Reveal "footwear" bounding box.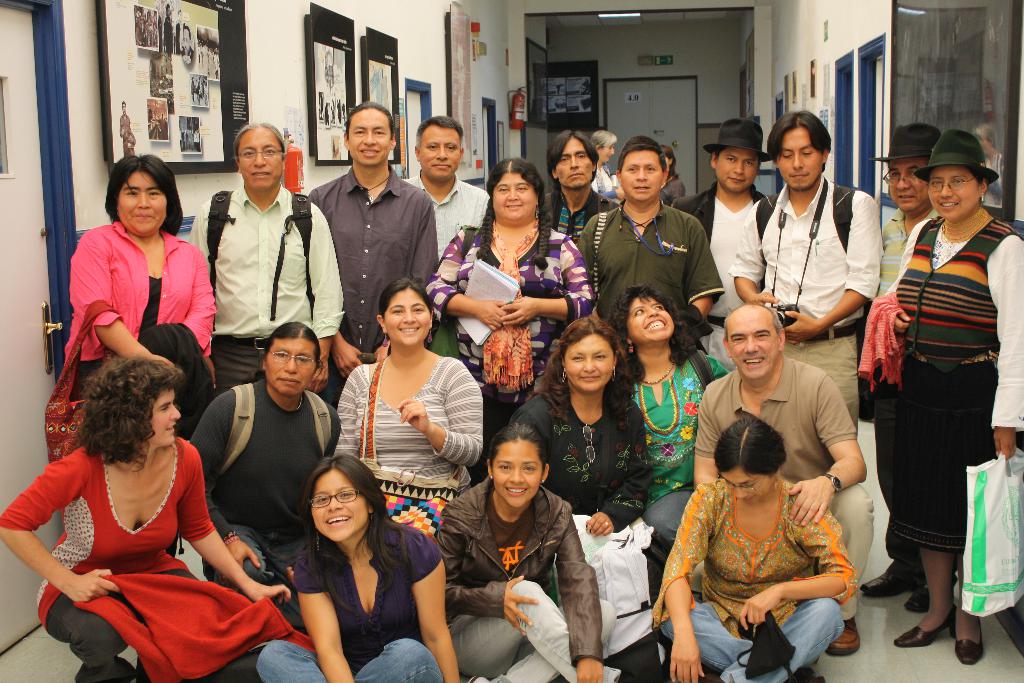
Revealed: (left=828, top=618, right=859, bottom=655).
